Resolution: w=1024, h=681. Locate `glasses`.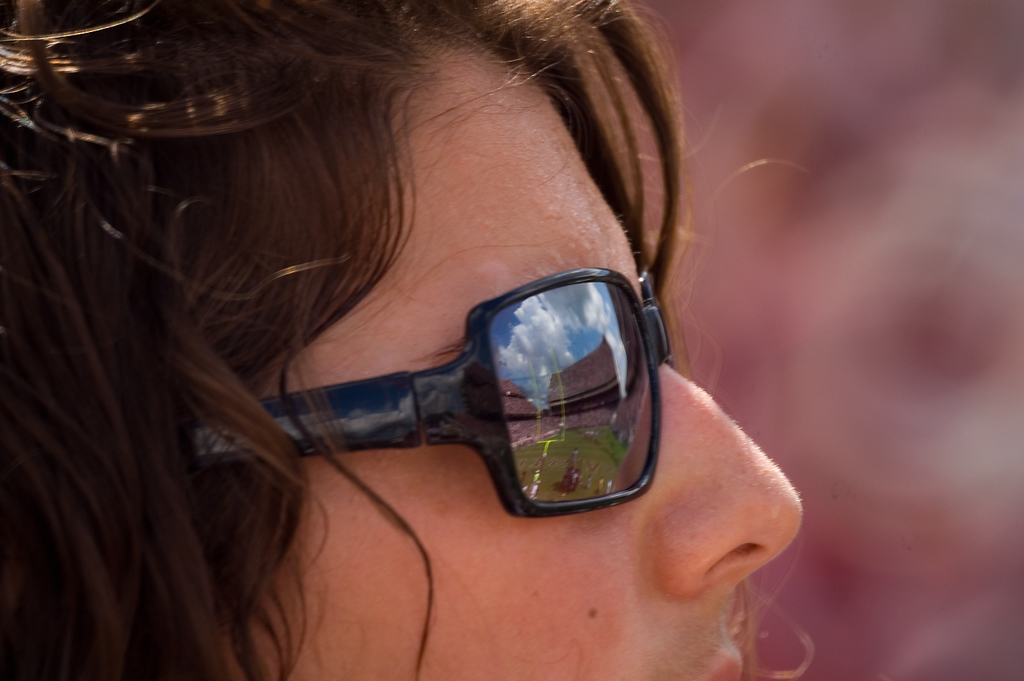
221/286/741/511.
